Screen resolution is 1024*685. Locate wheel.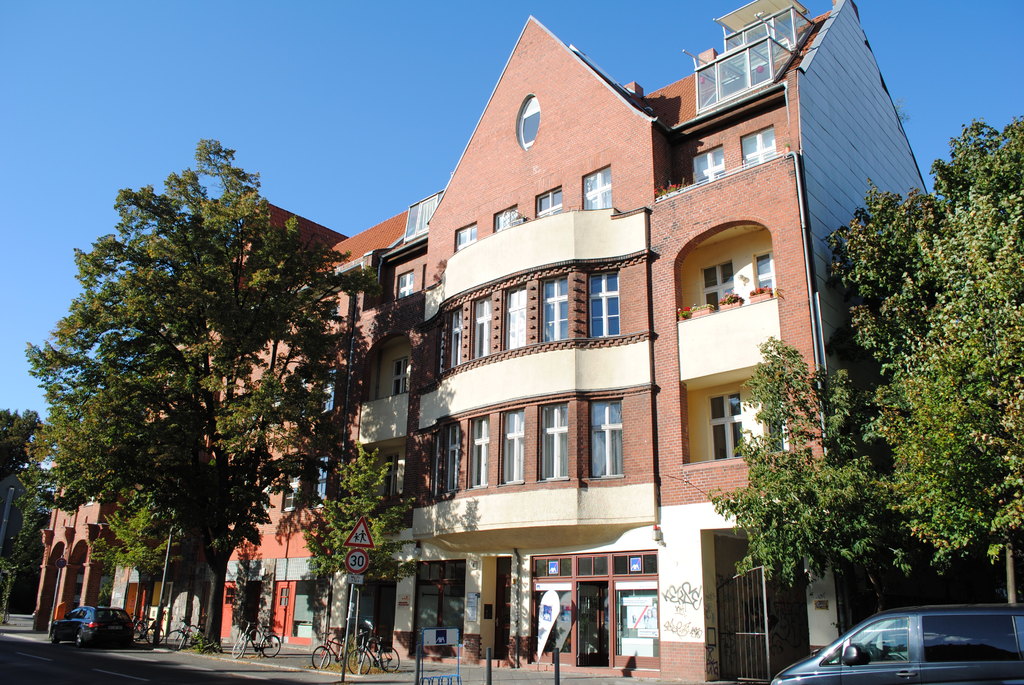
l=379, t=648, r=403, b=670.
